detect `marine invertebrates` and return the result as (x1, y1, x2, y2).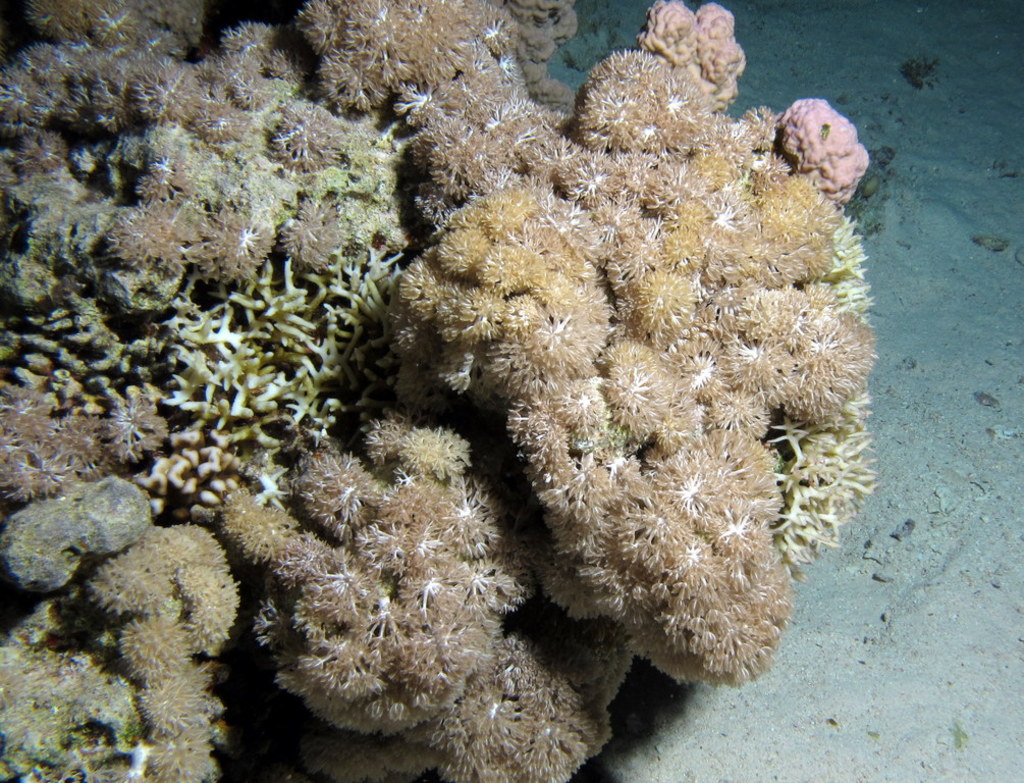
(285, 0, 603, 234).
